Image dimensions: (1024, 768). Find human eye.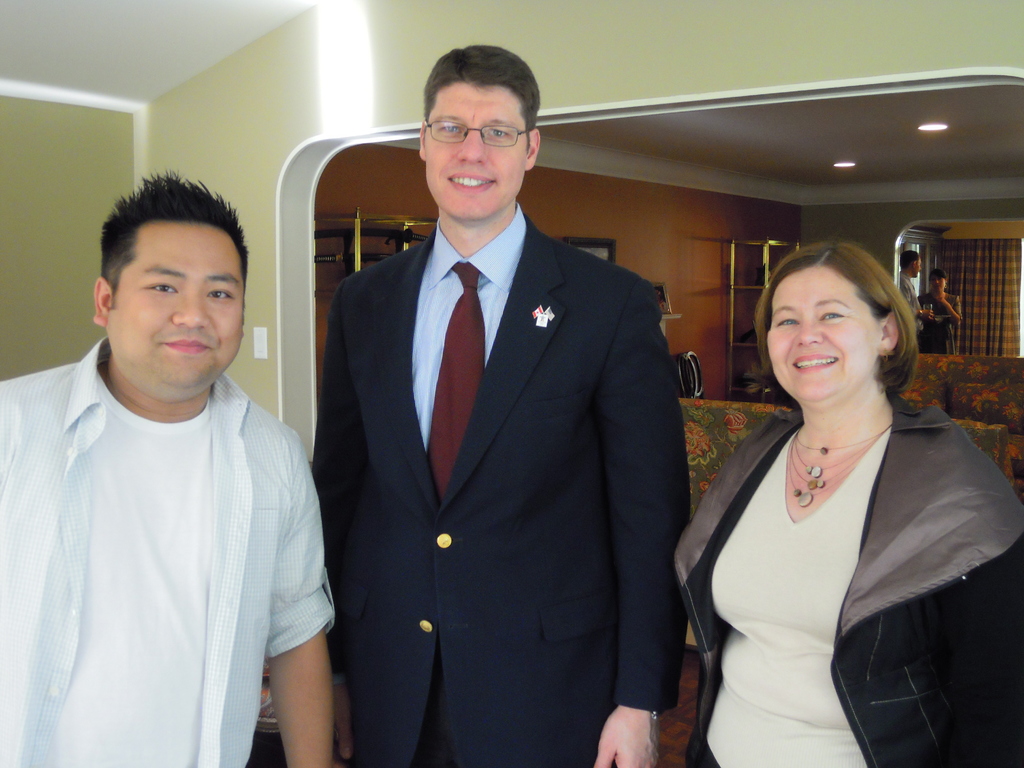
439, 122, 461, 133.
